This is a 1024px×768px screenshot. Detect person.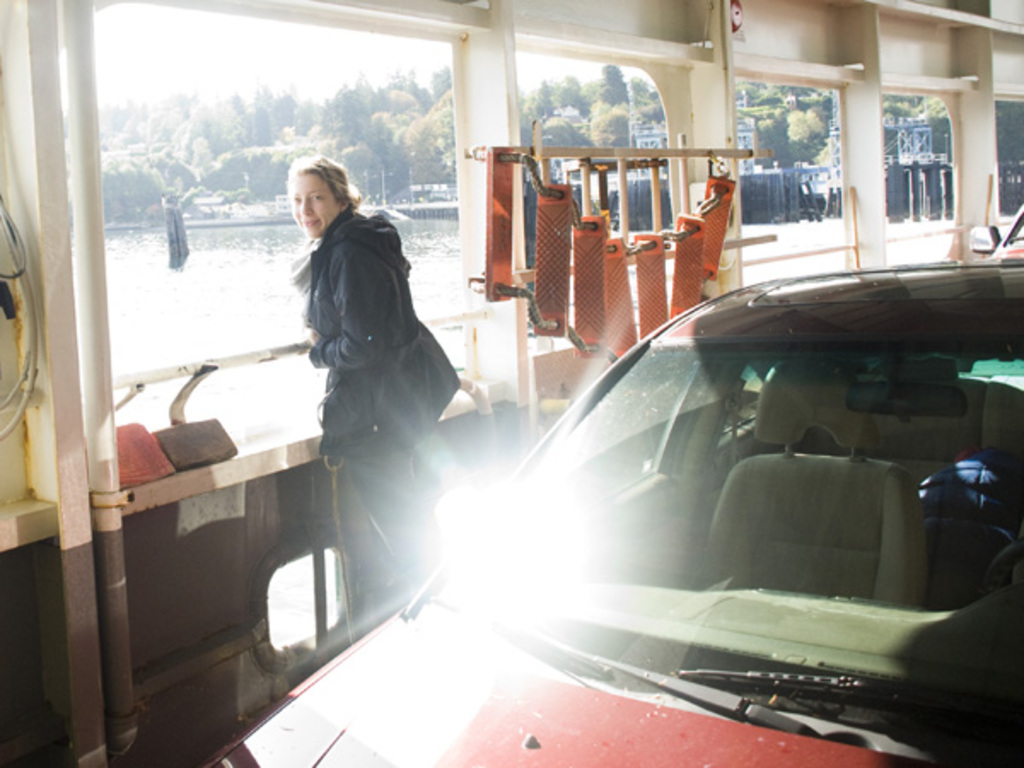
region(266, 131, 447, 662).
